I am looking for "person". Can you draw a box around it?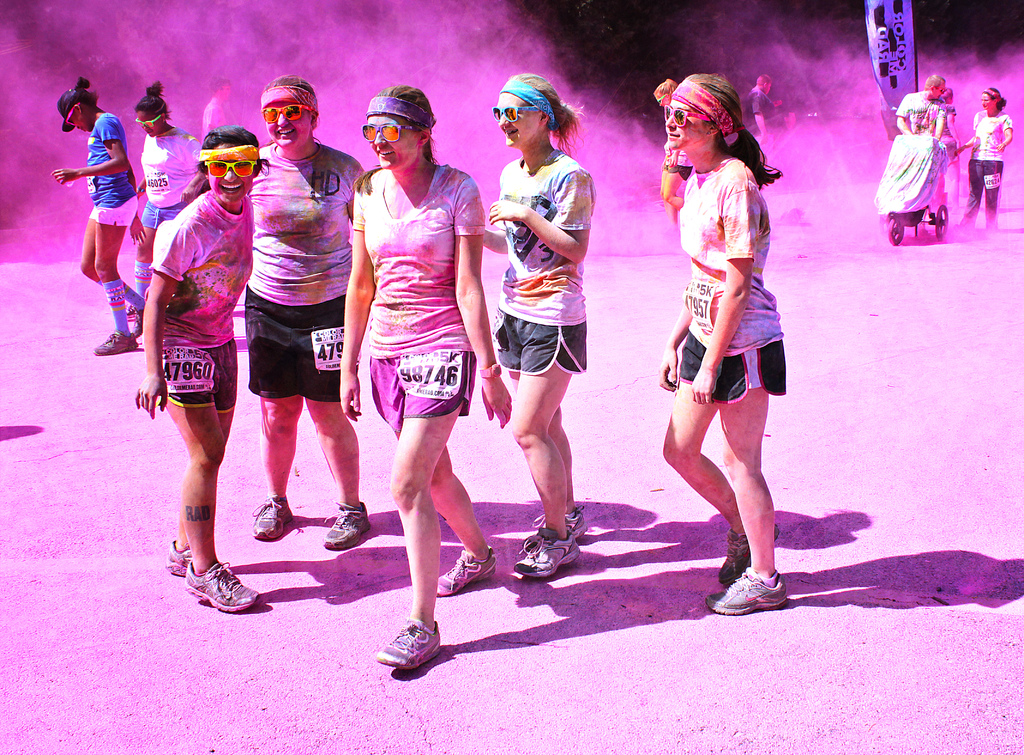
Sure, the bounding box is [133, 82, 211, 325].
